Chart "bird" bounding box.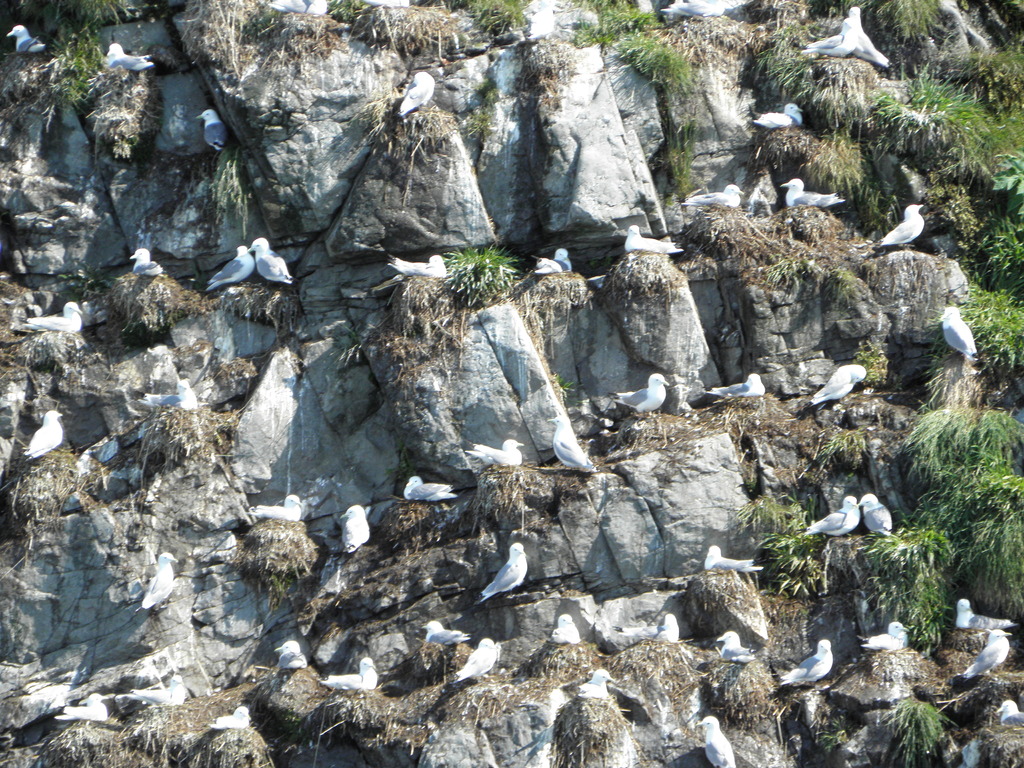
Charted: x1=953, y1=595, x2=1023, y2=630.
